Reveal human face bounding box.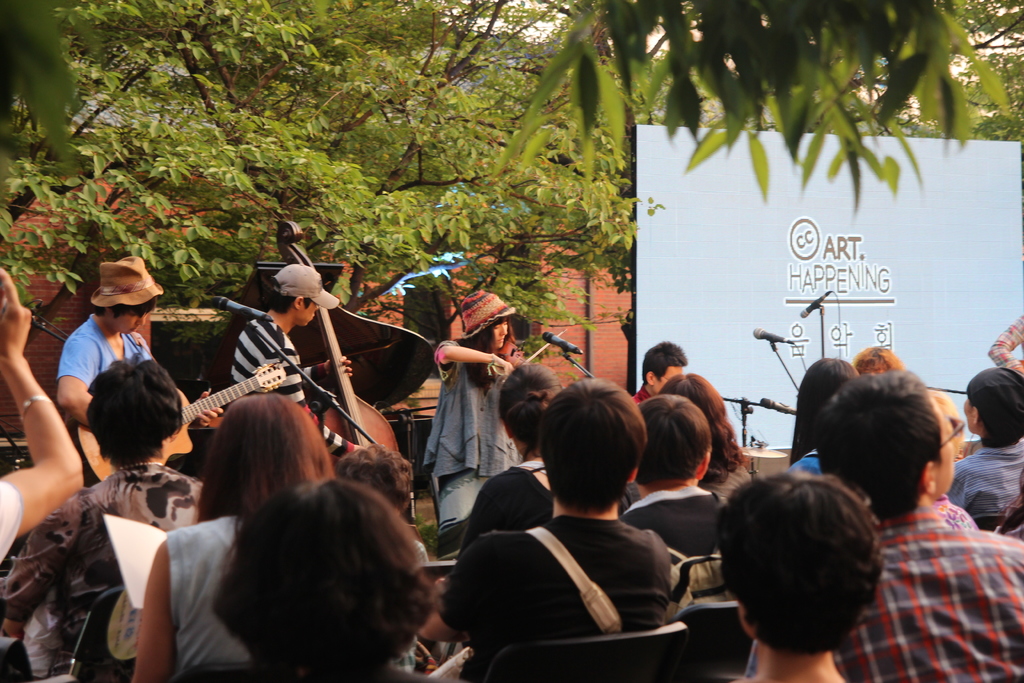
Revealed: box(936, 399, 957, 488).
